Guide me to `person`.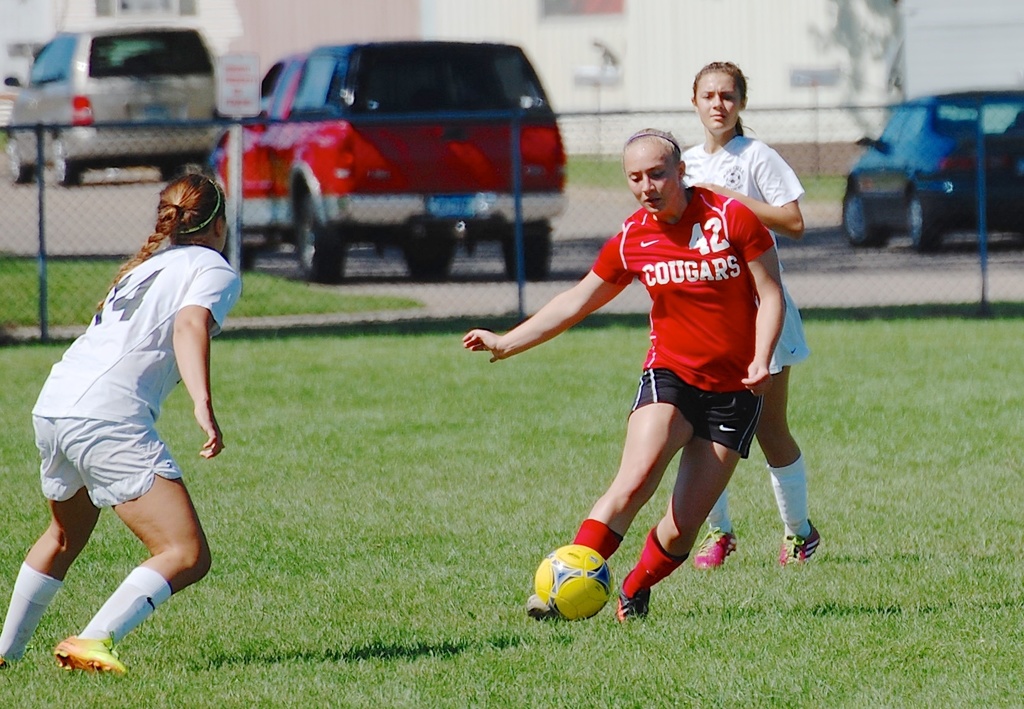
Guidance: Rect(681, 58, 822, 571).
